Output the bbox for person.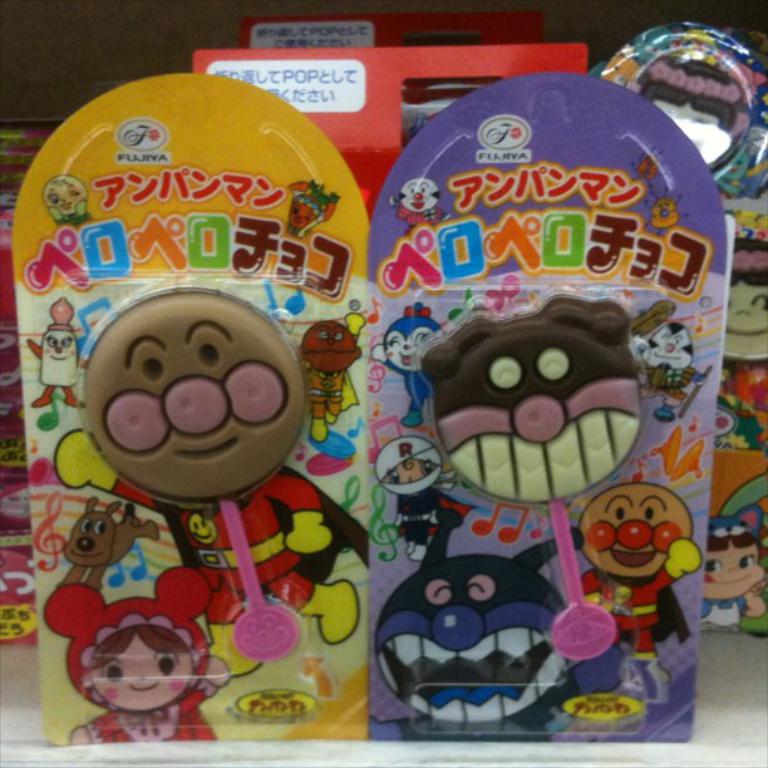
box=[379, 433, 464, 561].
